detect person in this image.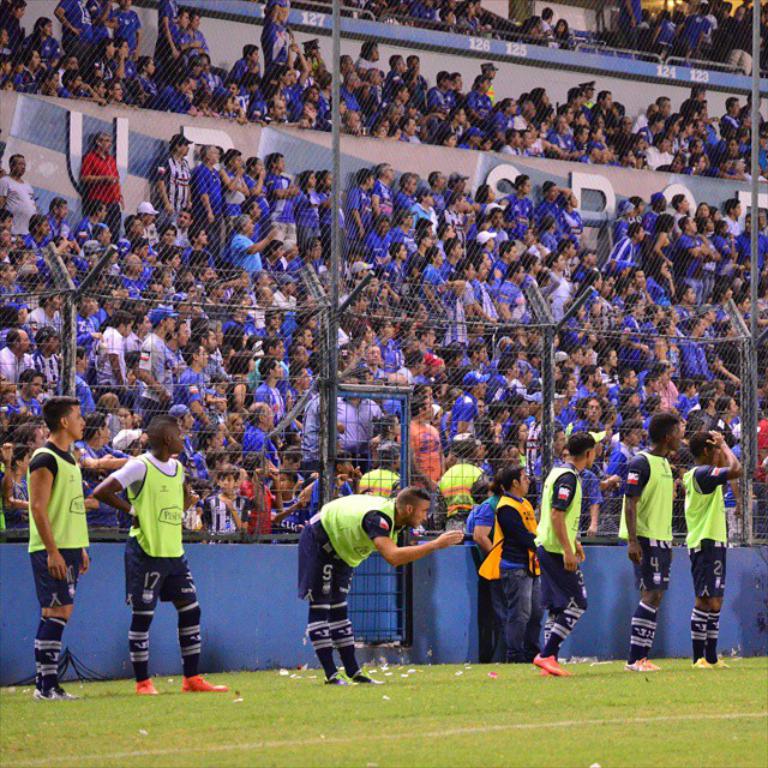
Detection: l=103, t=394, r=198, b=686.
